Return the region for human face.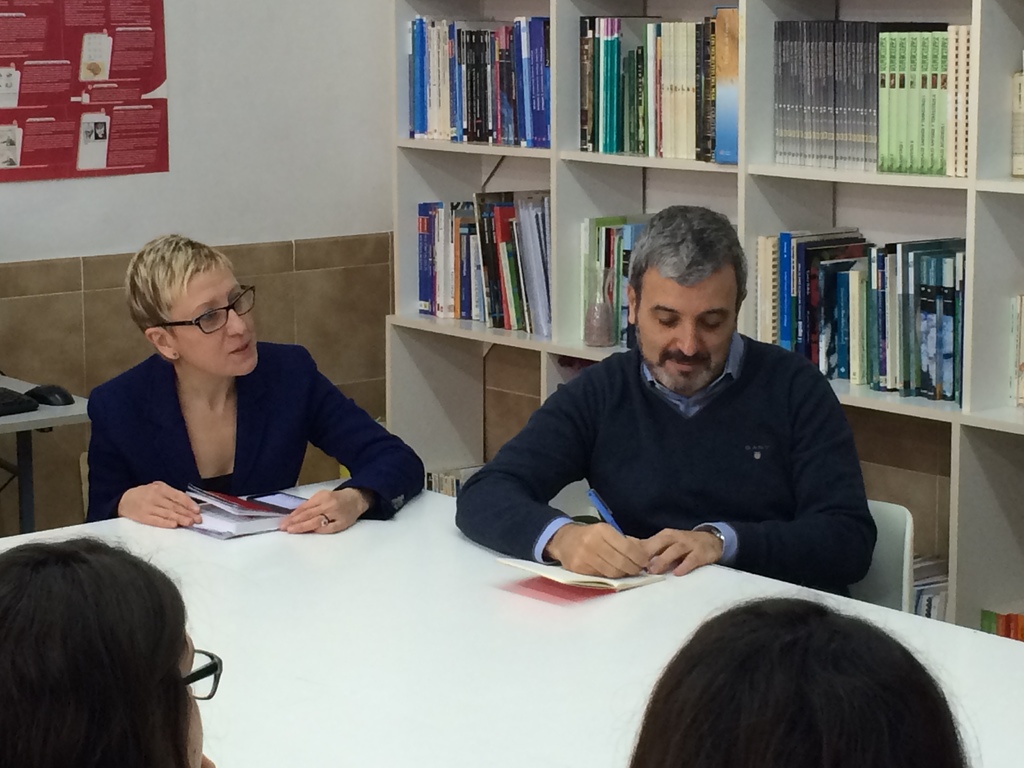
select_region(630, 259, 742, 394).
